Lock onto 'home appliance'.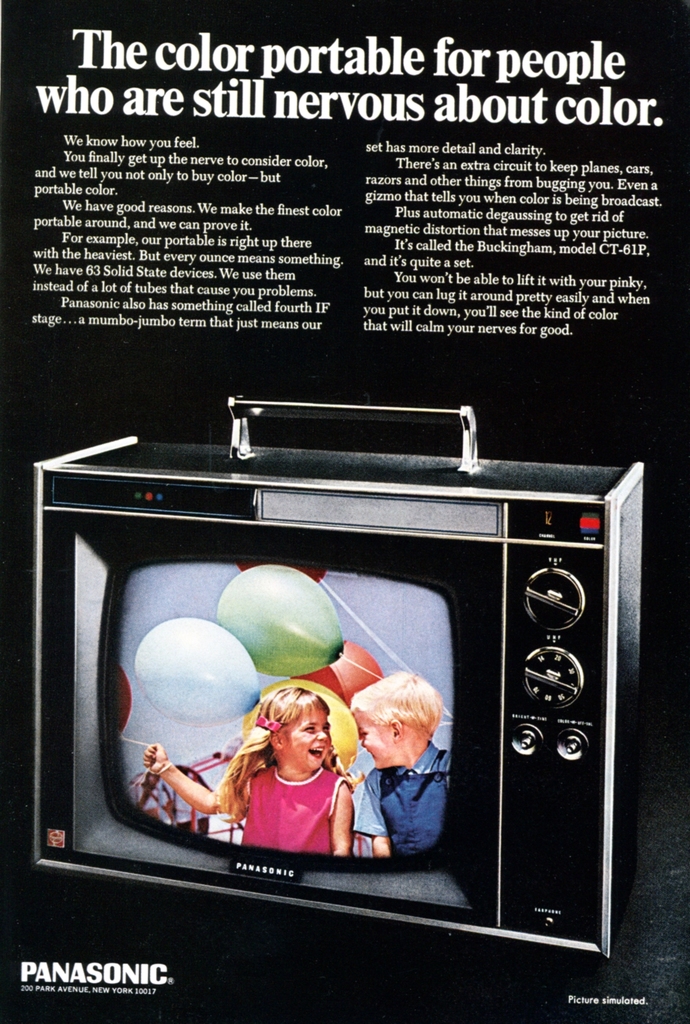
Locked: rect(0, 344, 677, 998).
